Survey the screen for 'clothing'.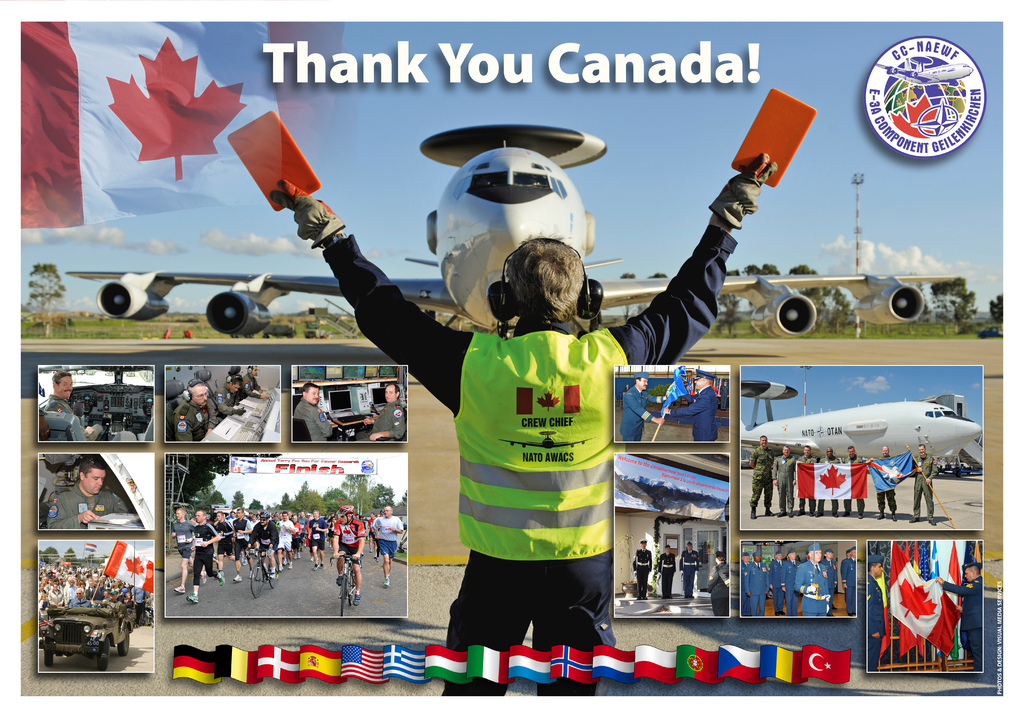
Survey found: pyautogui.locateOnScreen(745, 562, 767, 616).
